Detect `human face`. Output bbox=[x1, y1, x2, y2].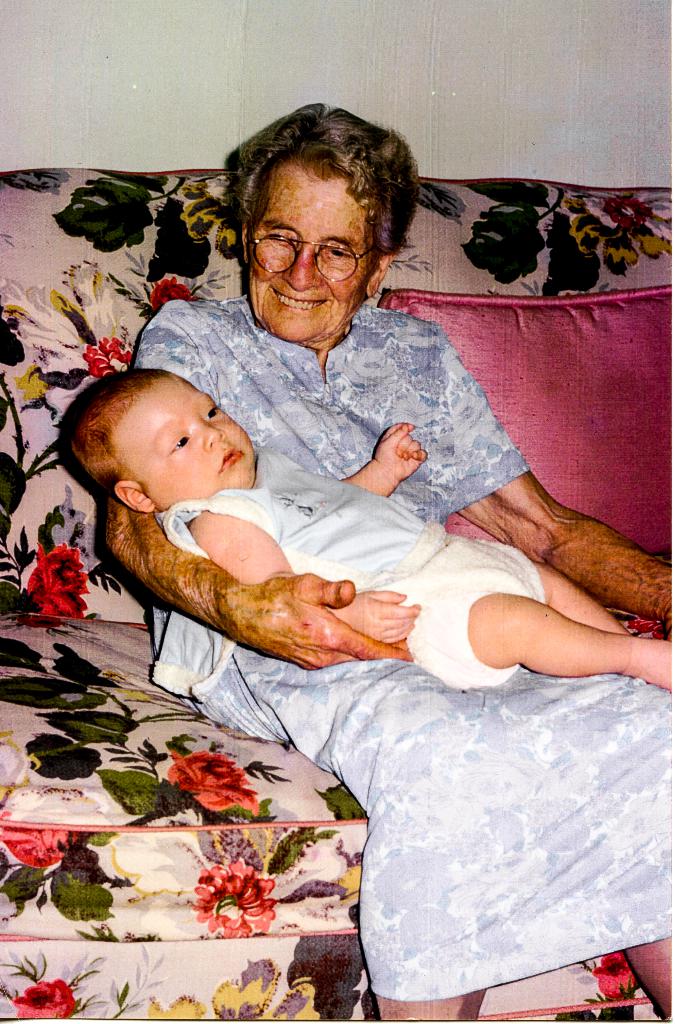
bbox=[243, 160, 373, 344].
